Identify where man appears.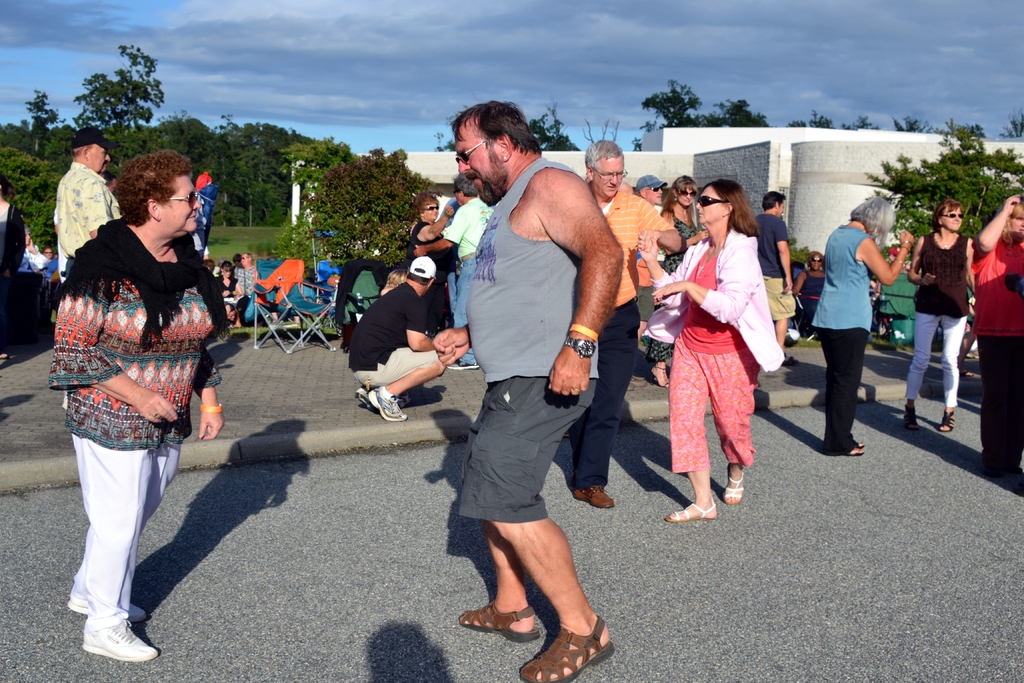
Appears at l=636, t=174, r=668, b=206.
